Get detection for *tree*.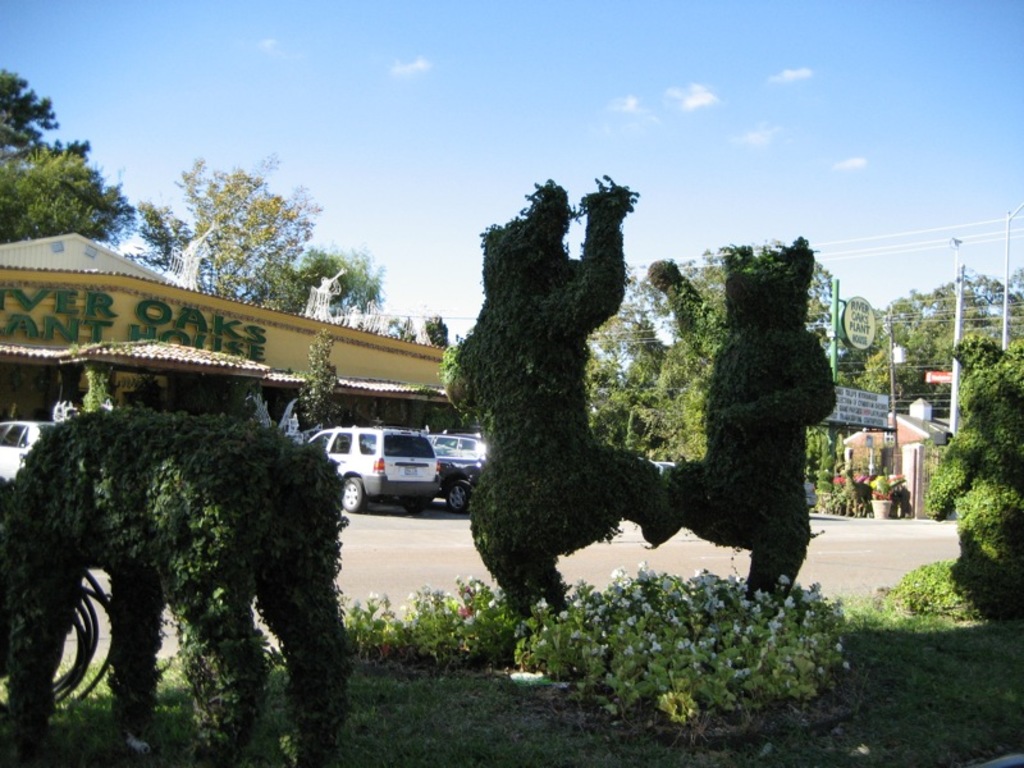
Detection: <bbox>861, 297, 954, 438</bbox>.
